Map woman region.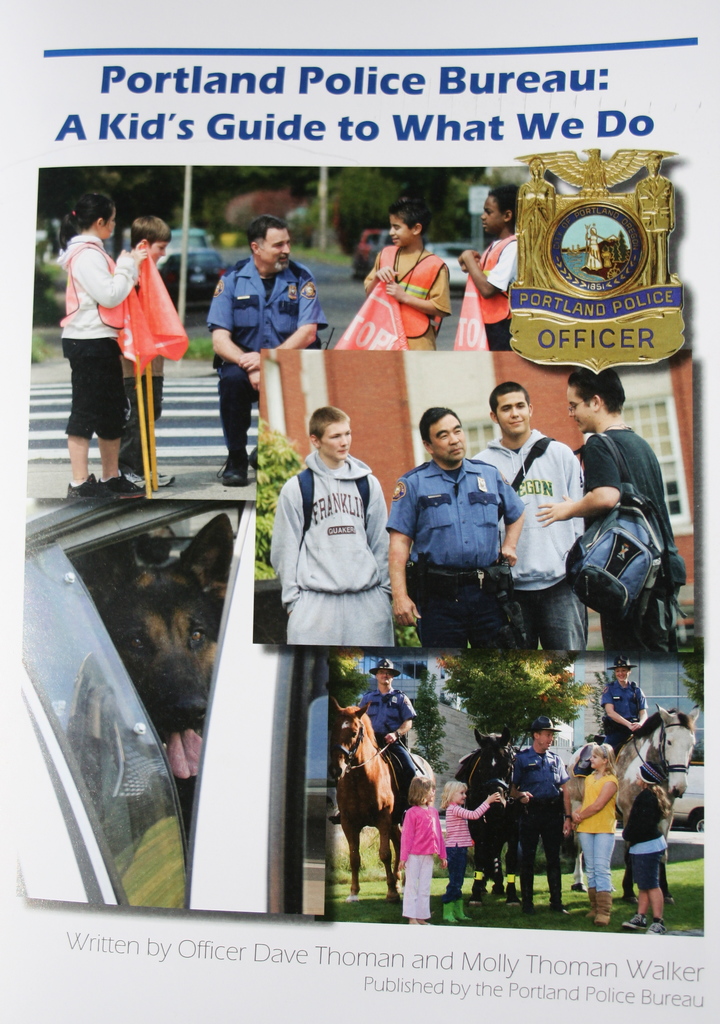
Mapped to (x1=58, y1=195, x2=151, y2=494).
